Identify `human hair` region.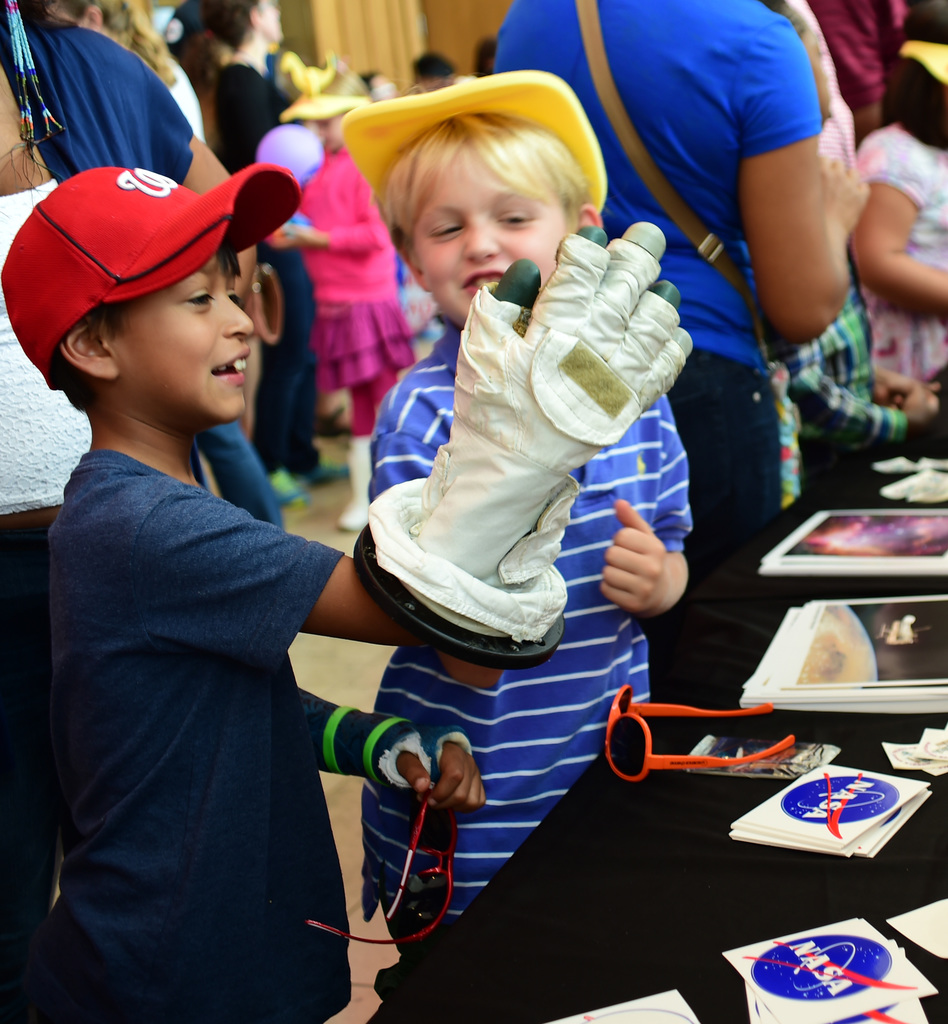
Region: {"left": 0, "top": 0, "right": 59, "bottom": 30}.
